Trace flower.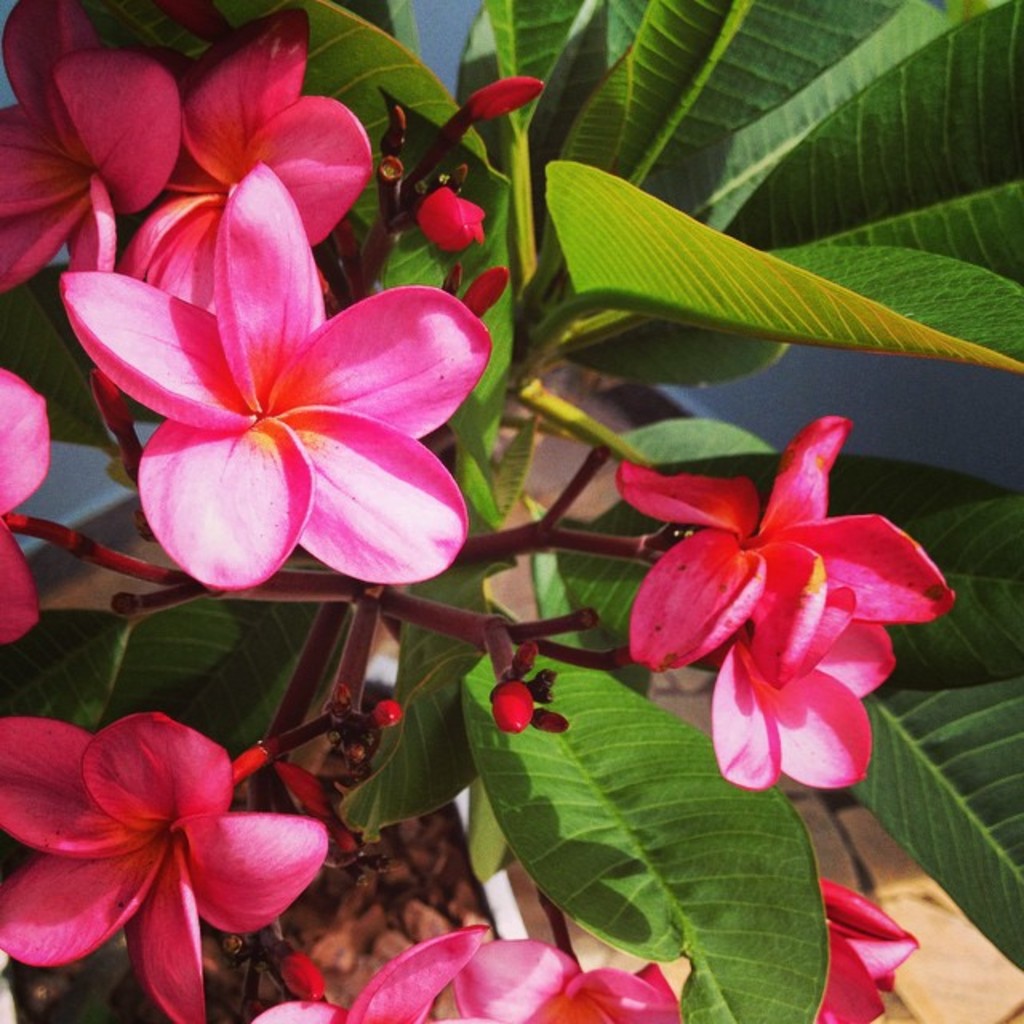
Traced to {"x1": 0, "y1": 712, "x2": 328, "y2": 1022}.
